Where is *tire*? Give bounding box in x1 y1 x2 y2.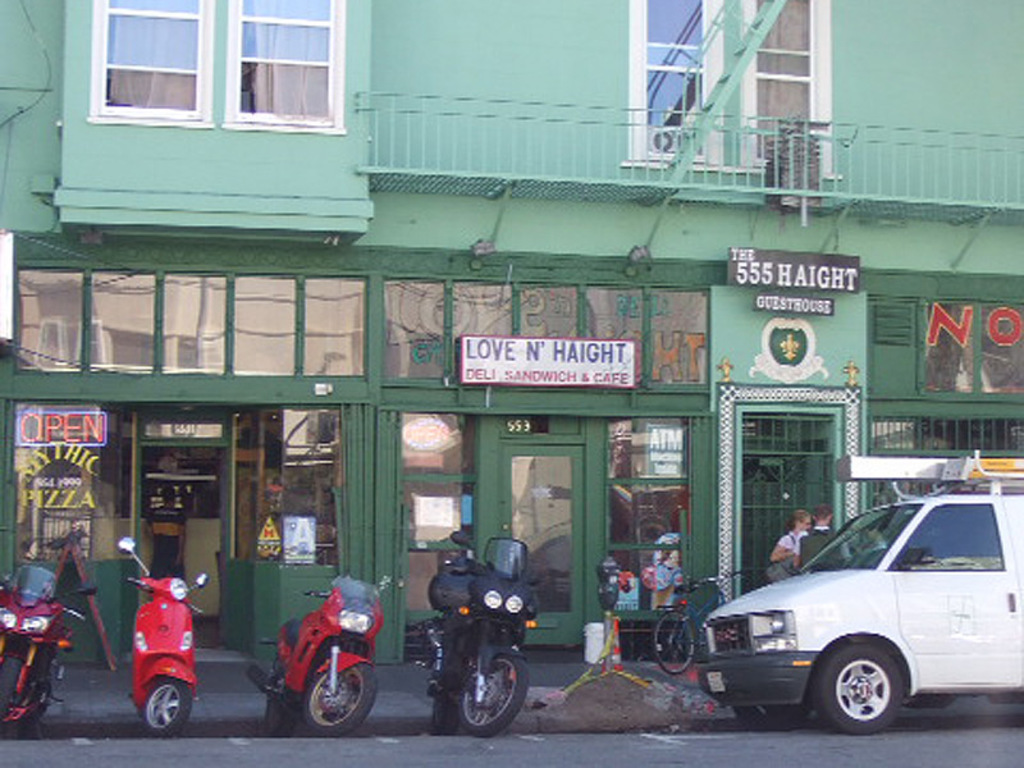
819 646 905 736.
